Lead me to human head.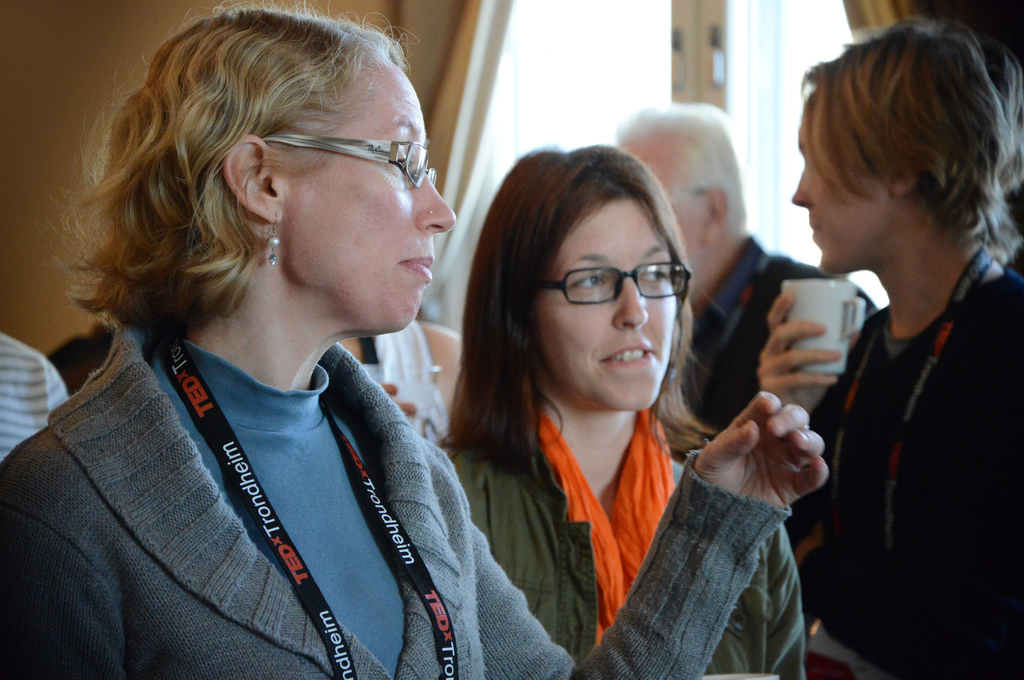
Lead to BBox(476, 123, 717, 428).
